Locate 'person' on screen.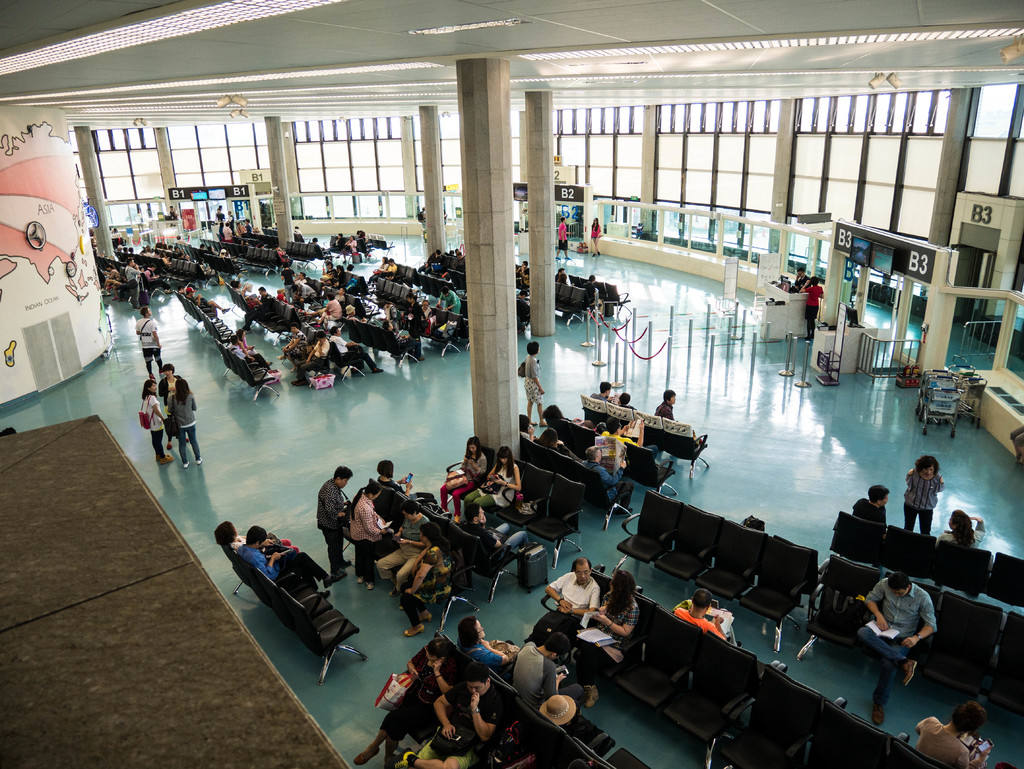
On screen at [left=158, top=362, right=183, bottom=448].
